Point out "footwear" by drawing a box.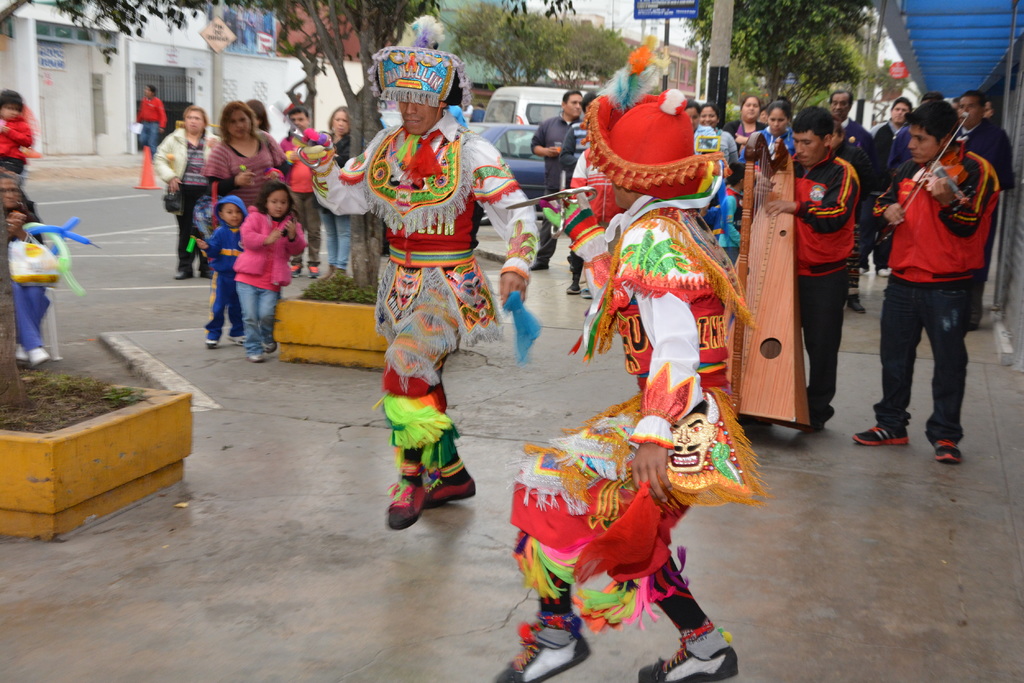
x1=17 y1=344 x2=31 y2=360.
